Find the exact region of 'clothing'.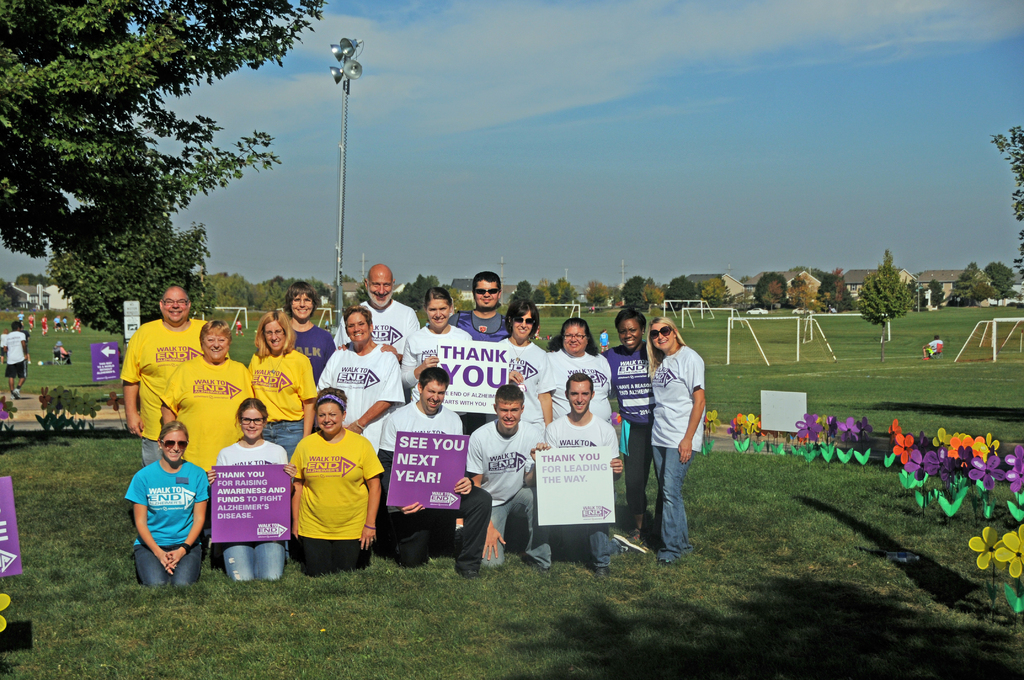
Exact region: (127, 319, 212, 453).
